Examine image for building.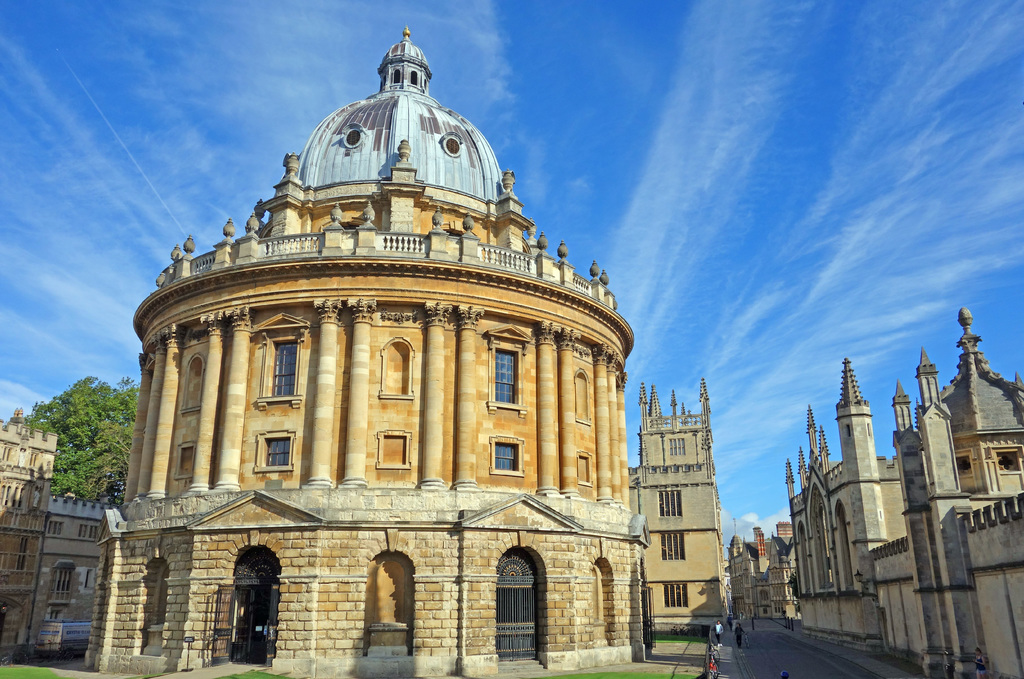
Examination result: l=98, t=25, r=653, b=678.
